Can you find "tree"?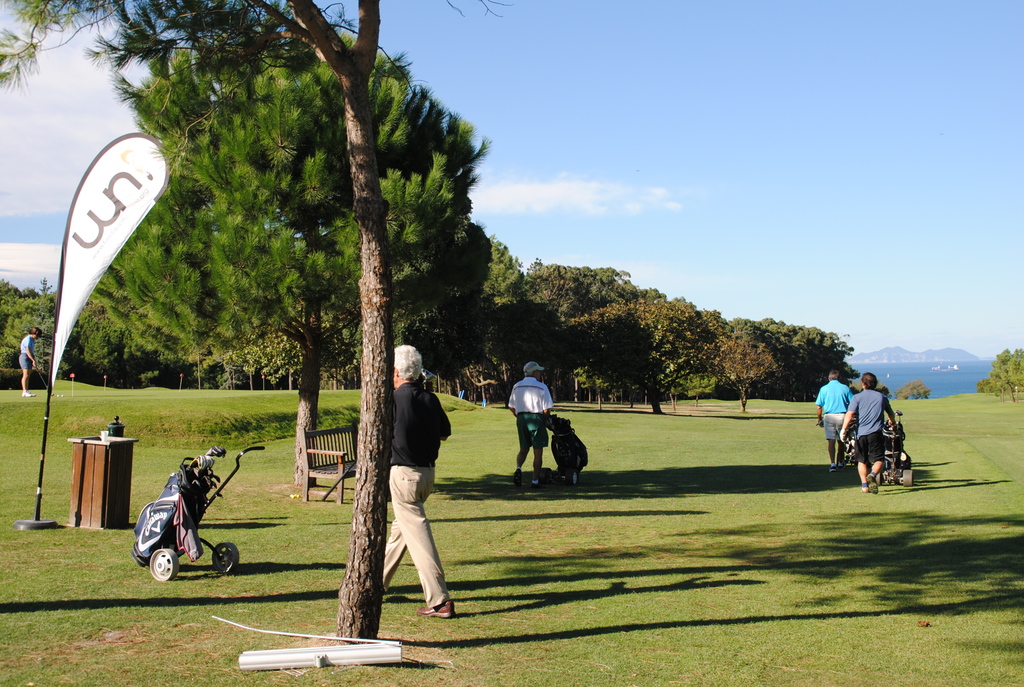
Yes, bounding box: [x1=1, y1=0, x2=193, y2=395].
